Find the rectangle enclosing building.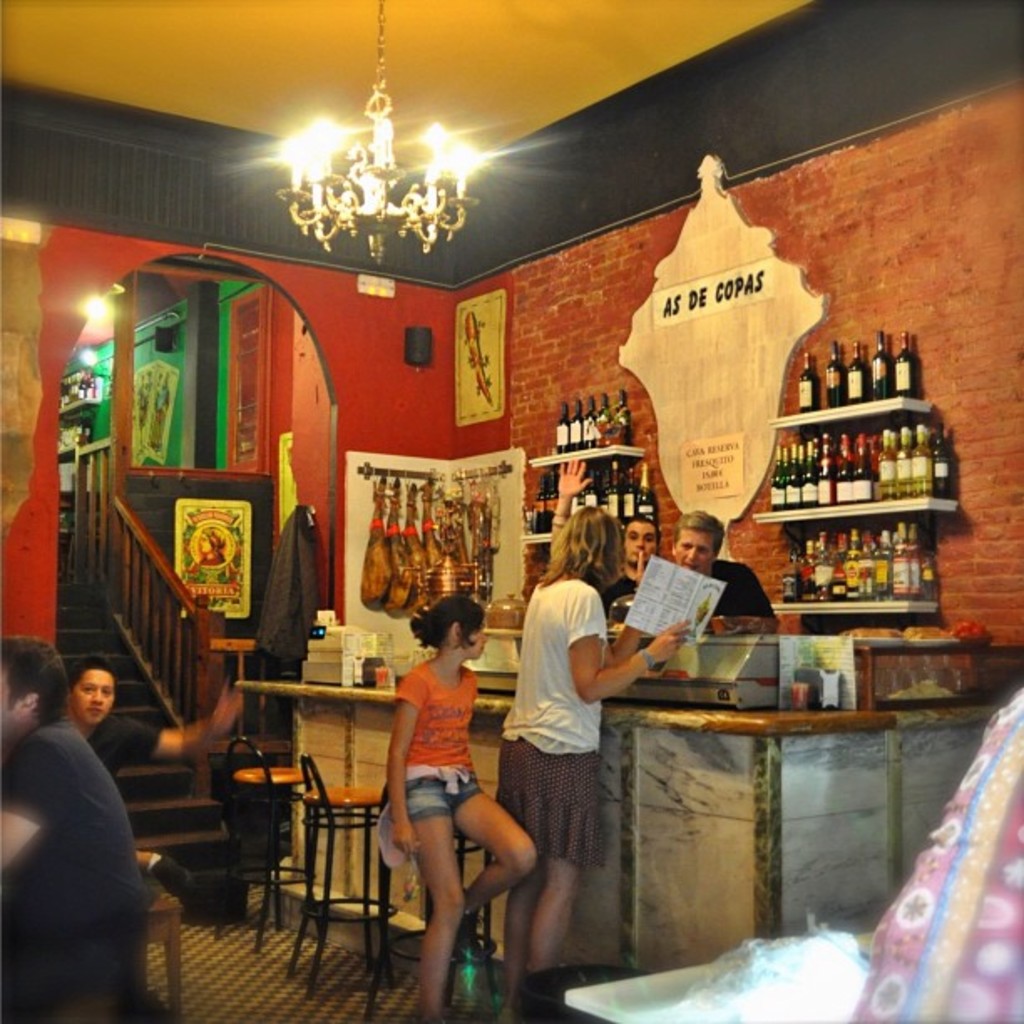
(0,0,1022,1022).
